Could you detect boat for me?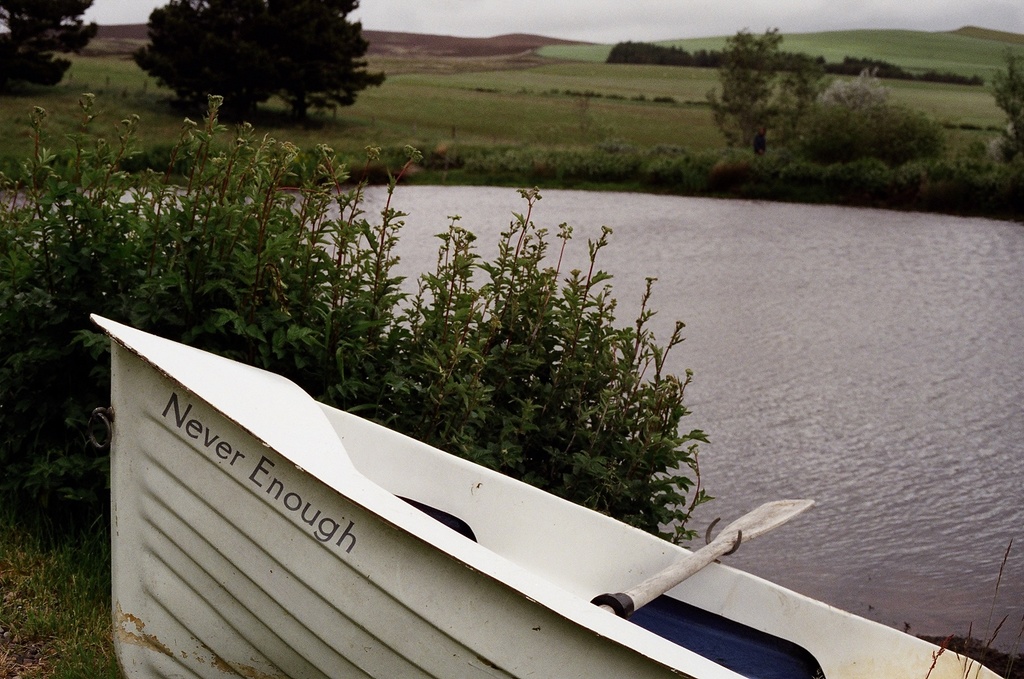
Detection result: {"x1": 88, "y1": 306, "x2": 1005, "y2": 678}.
